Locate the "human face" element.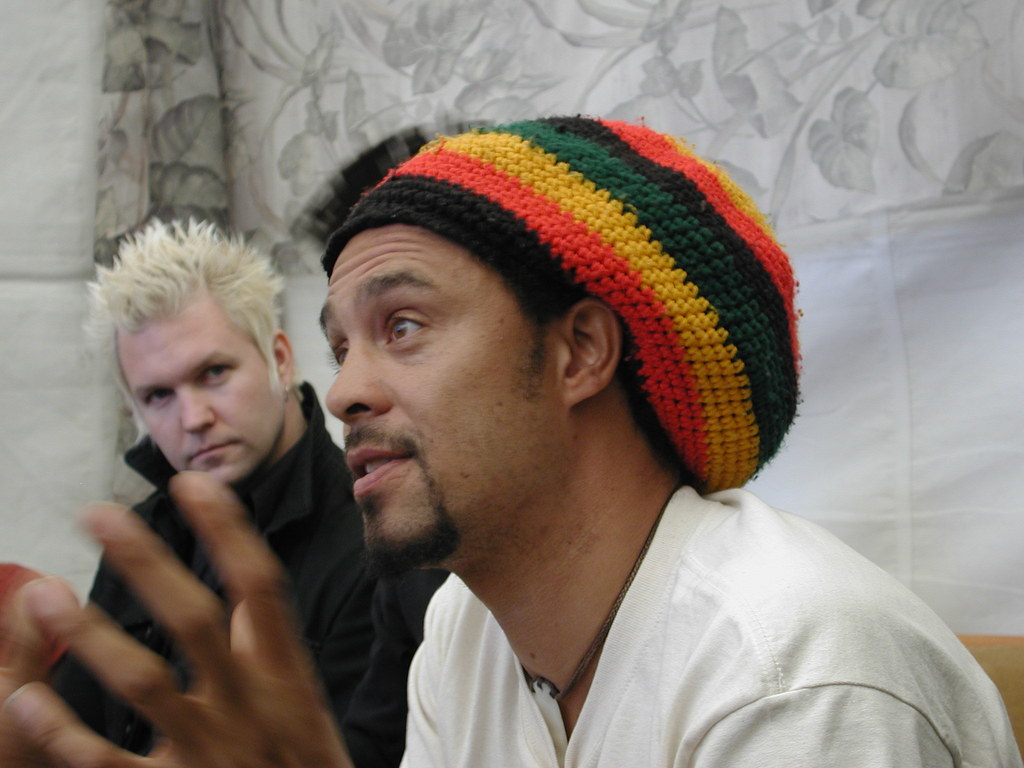
Element bbox: pyautogui.locateOnScreen(323, 227, 562, 559).
